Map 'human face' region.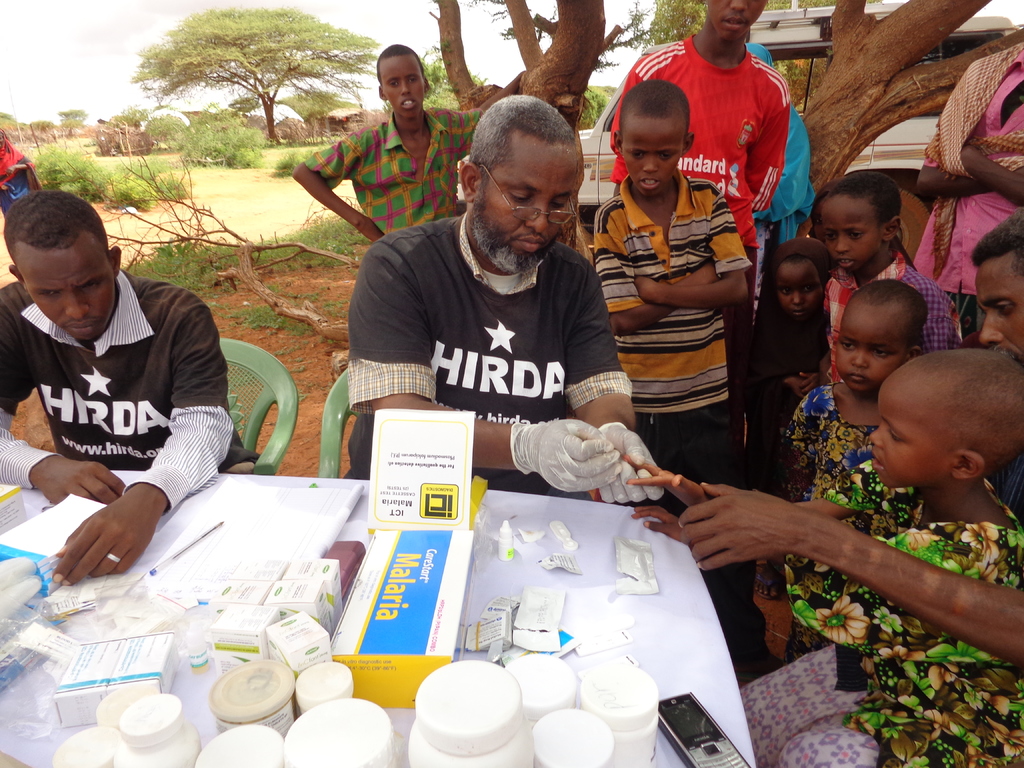
Mapped to bbox(872, 369, 953, 484).
